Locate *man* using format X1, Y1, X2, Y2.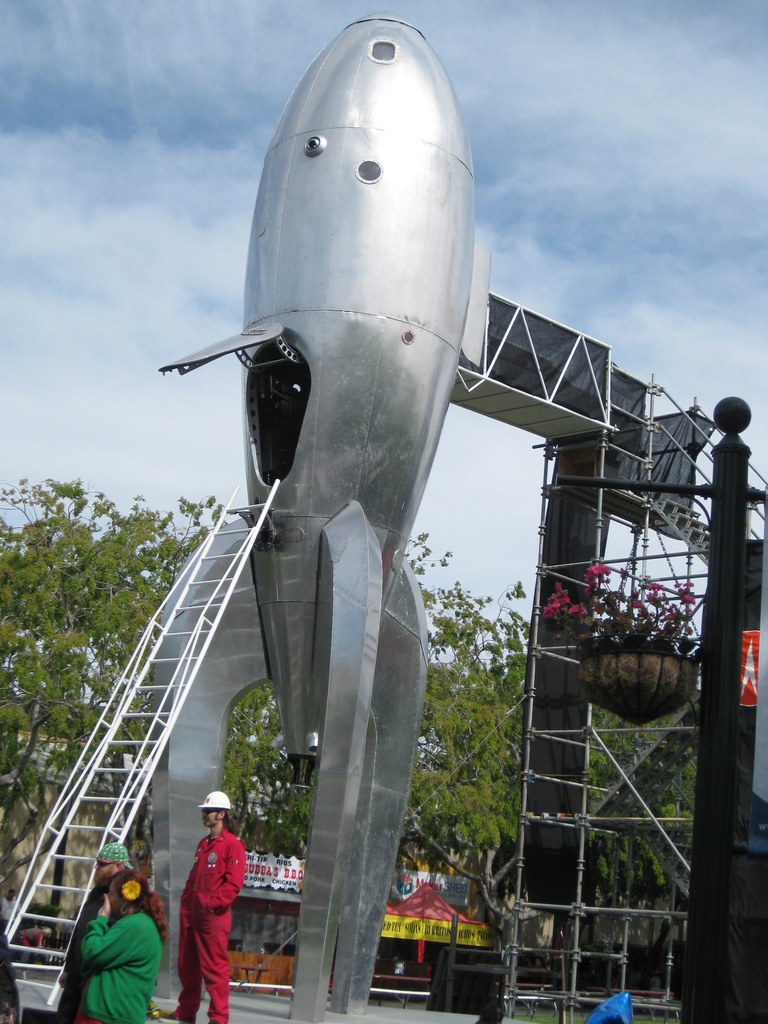
57, 841, 132, 1023.
